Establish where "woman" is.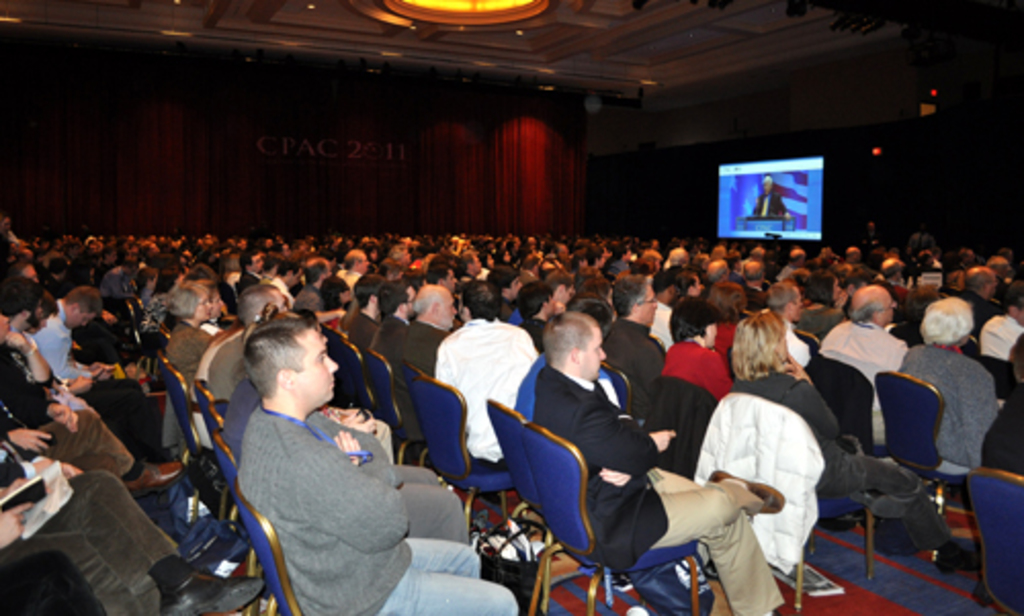
Established at 729/311/983/571.
